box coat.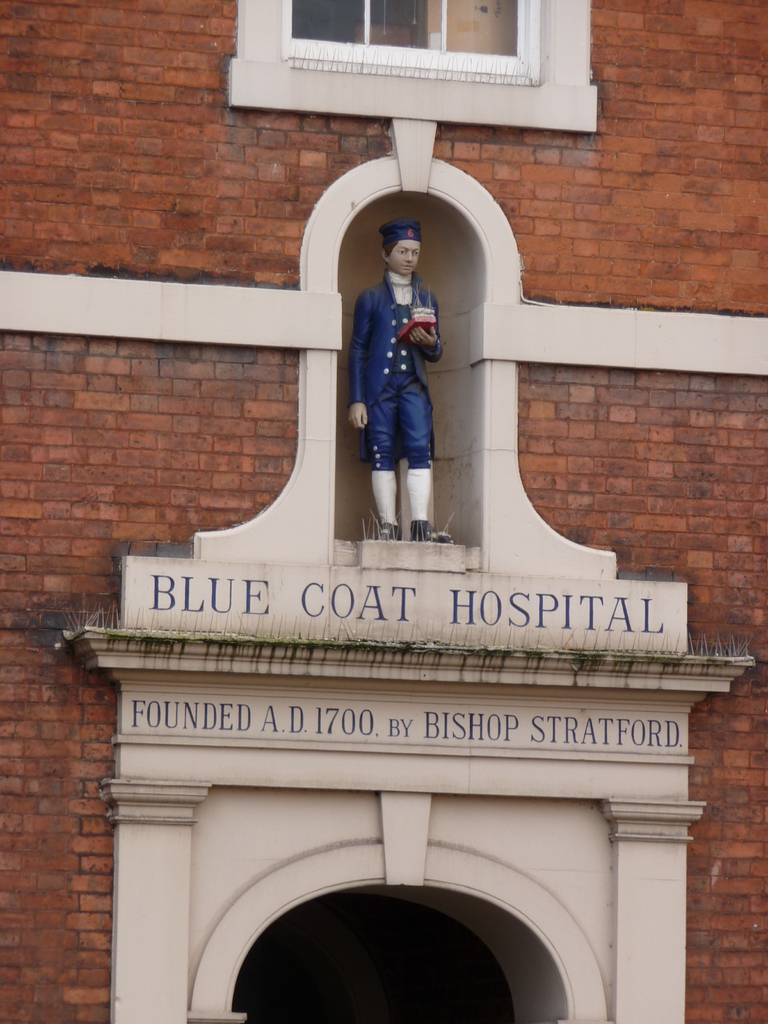
{"x1": 345, "y1": 270, "x2": 442, "y2": 410}.
